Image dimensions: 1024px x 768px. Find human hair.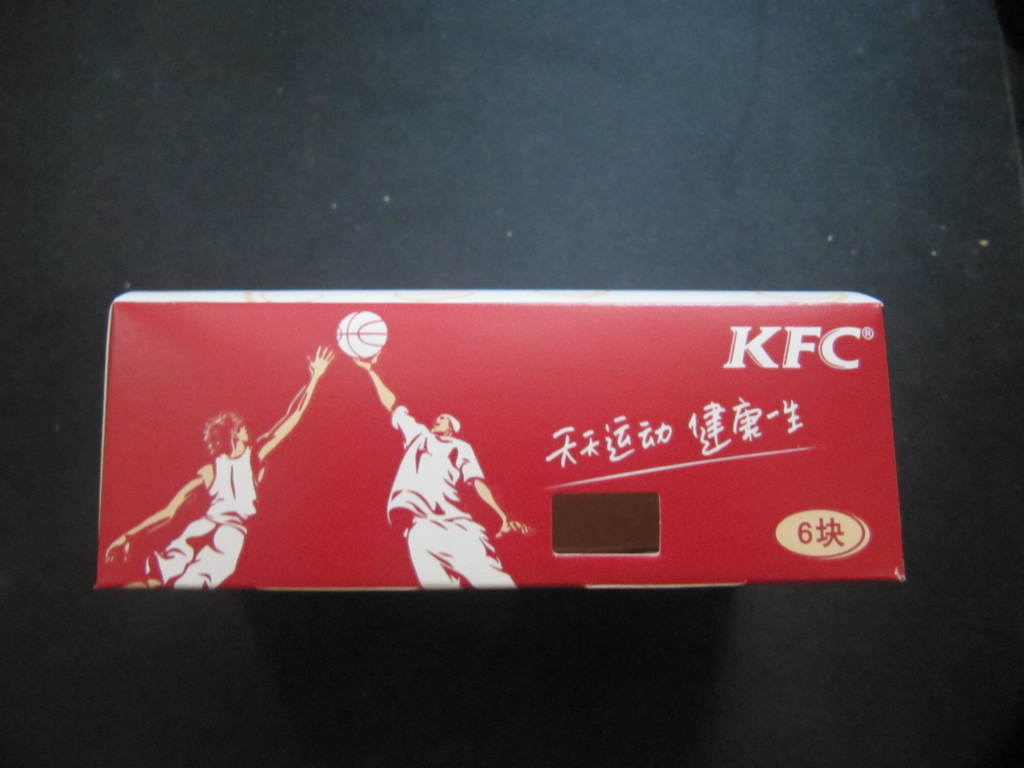
<box>202,412,245,463</box>.
